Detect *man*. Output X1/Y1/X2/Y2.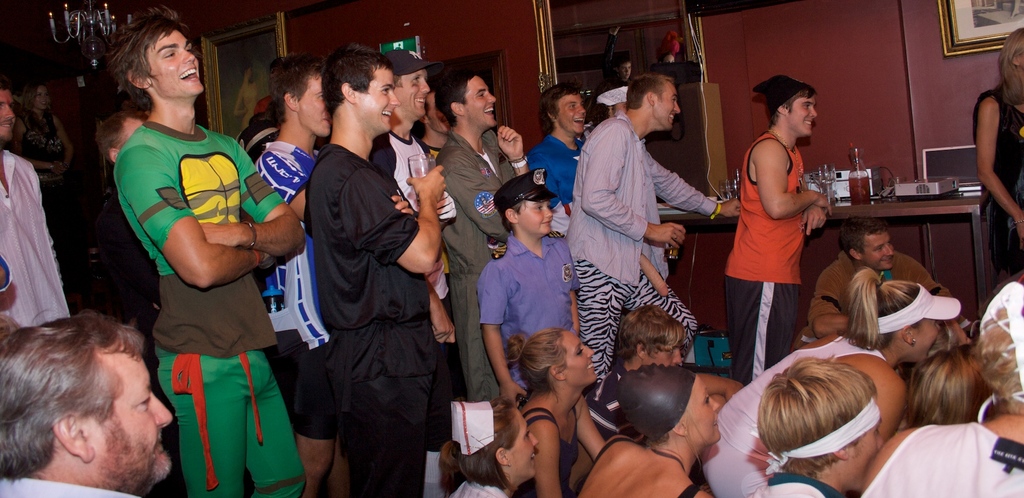
430/80/527/404.
